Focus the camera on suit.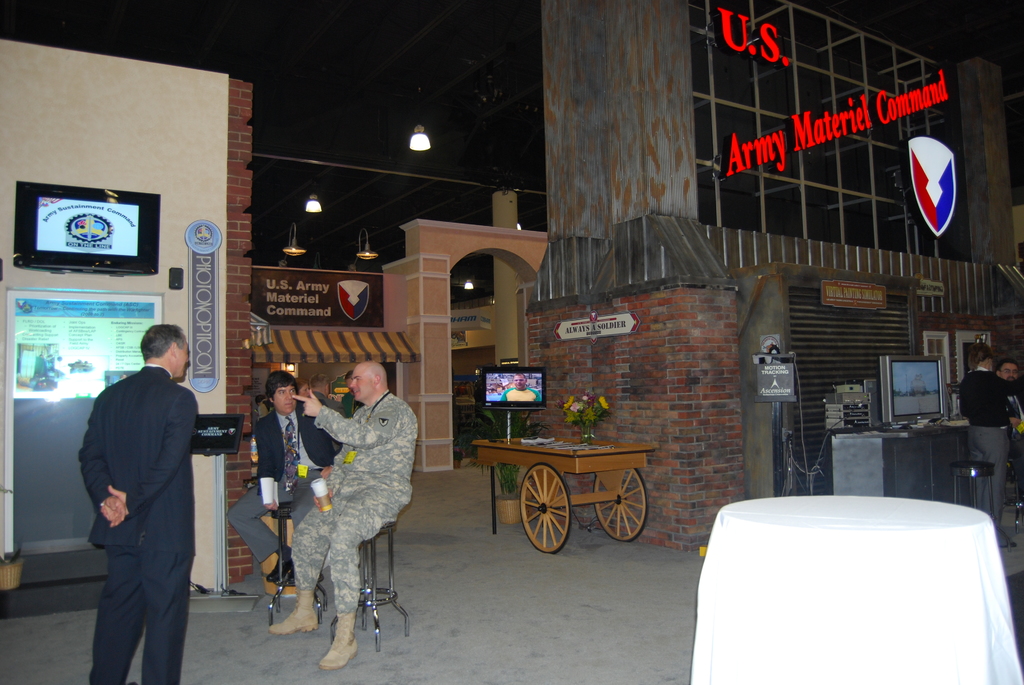
Focus region: detection(221, 405, 340, 565).
